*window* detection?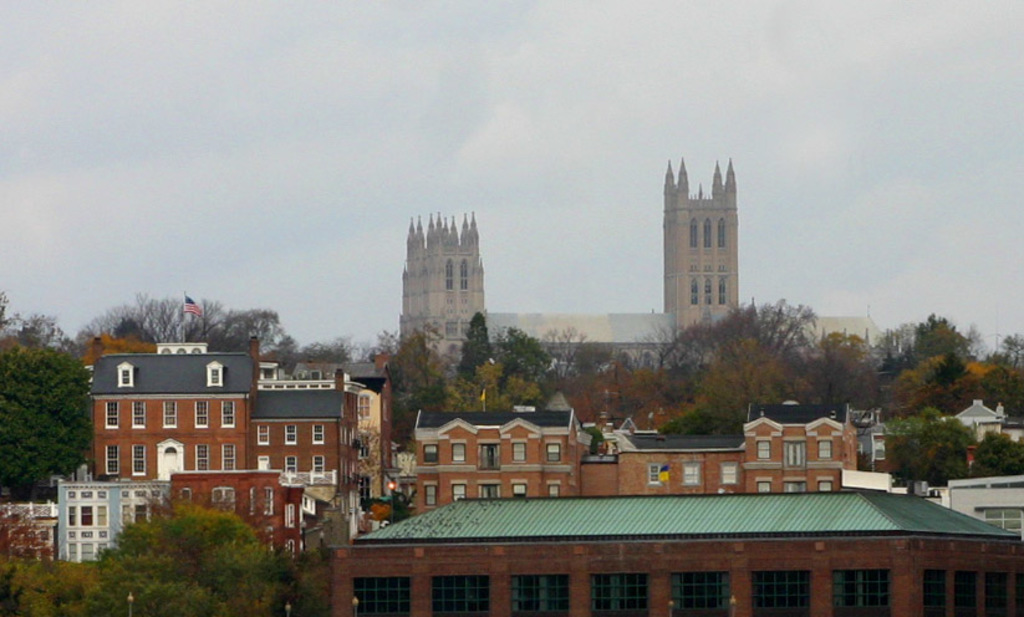
482 481 501 499
